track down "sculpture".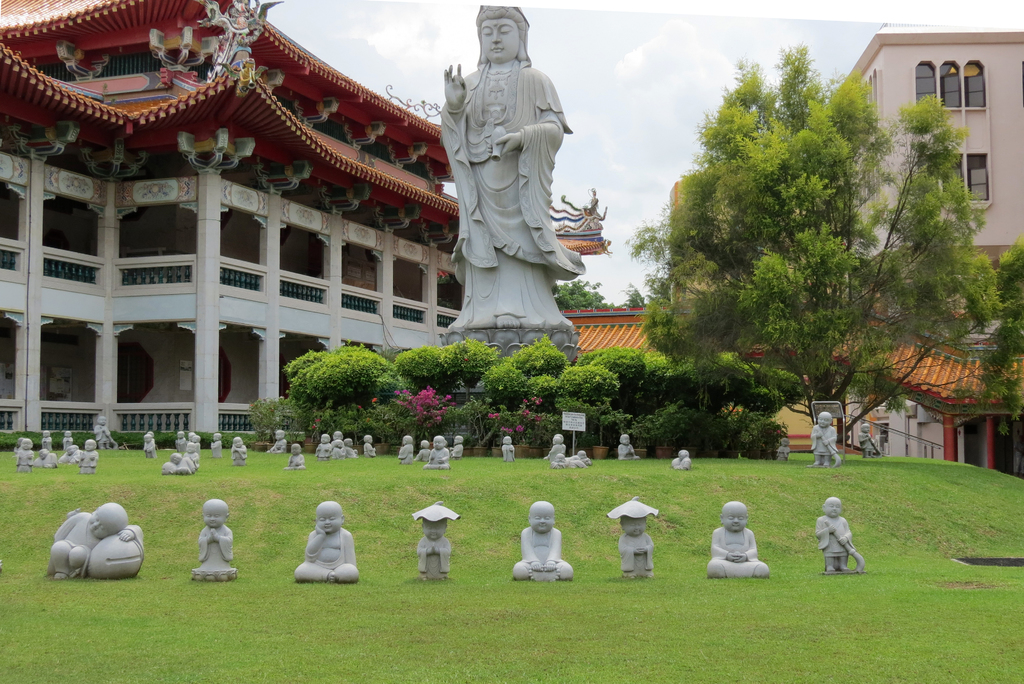
Tracked to bbox(512, 500, 575, 582).
